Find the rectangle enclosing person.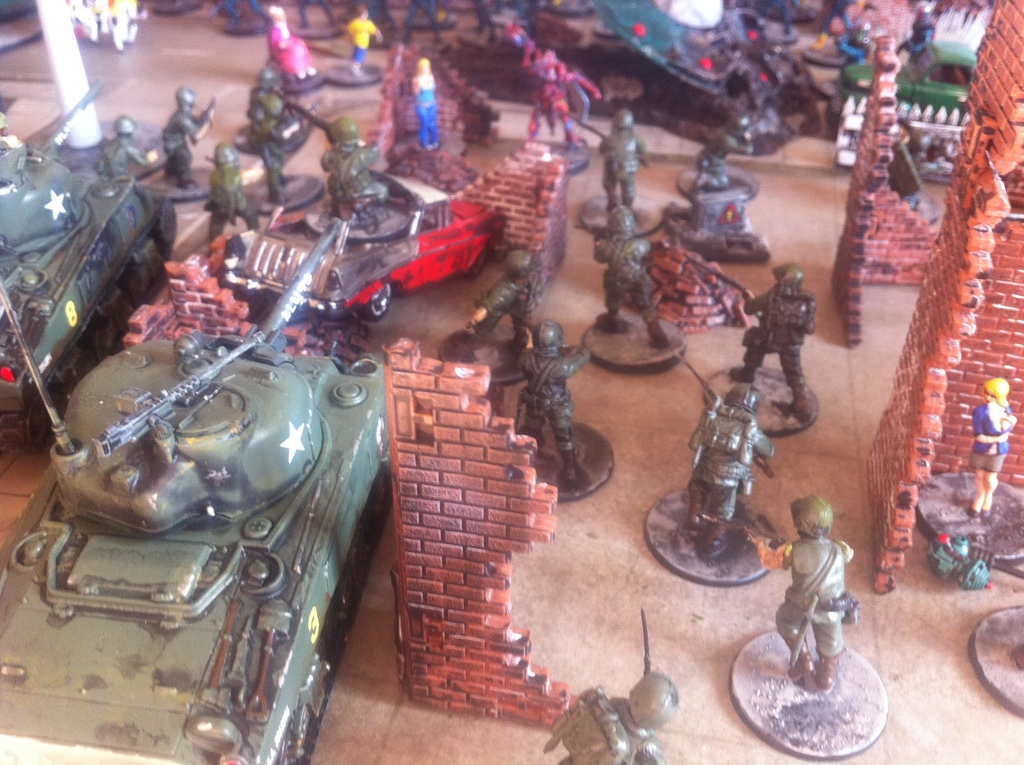
Rect(591, 205, 671, 347).
